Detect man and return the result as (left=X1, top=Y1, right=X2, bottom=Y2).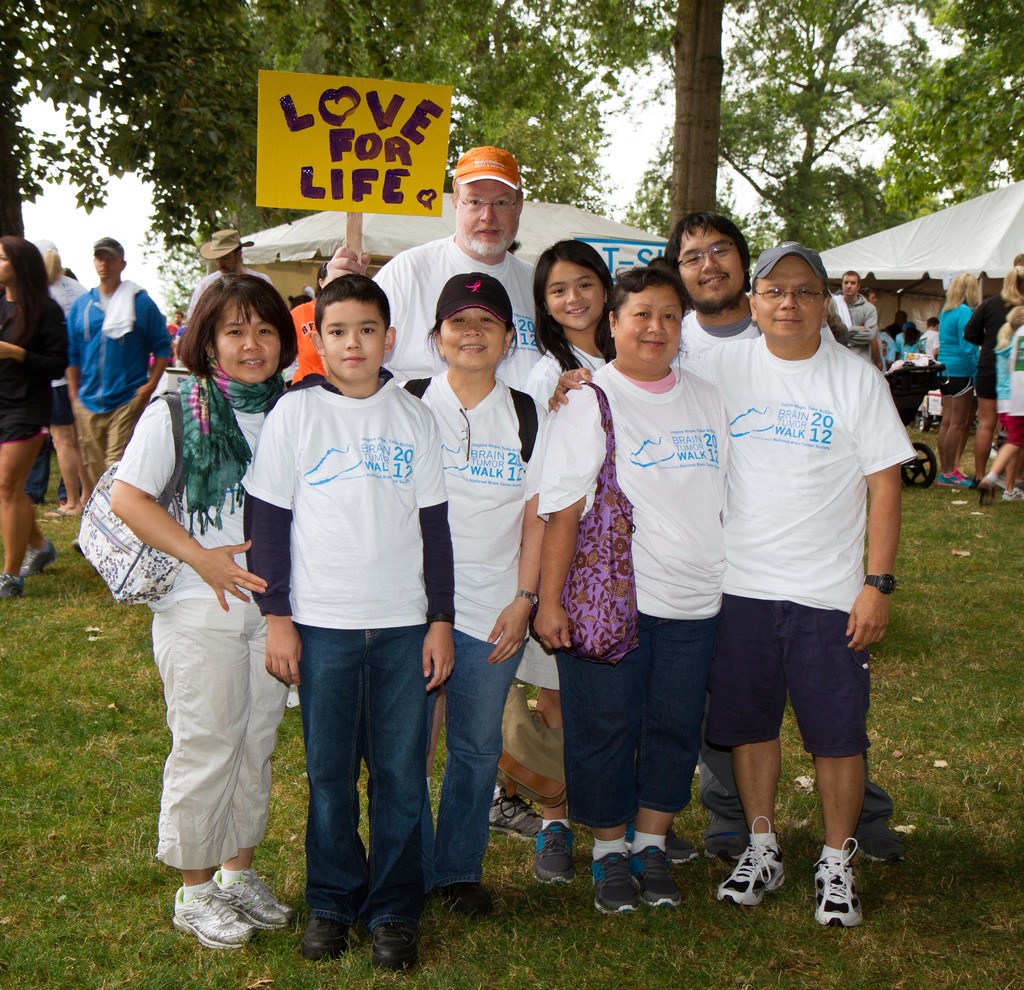
(left=551, top=240, right=916, bottom=920).
